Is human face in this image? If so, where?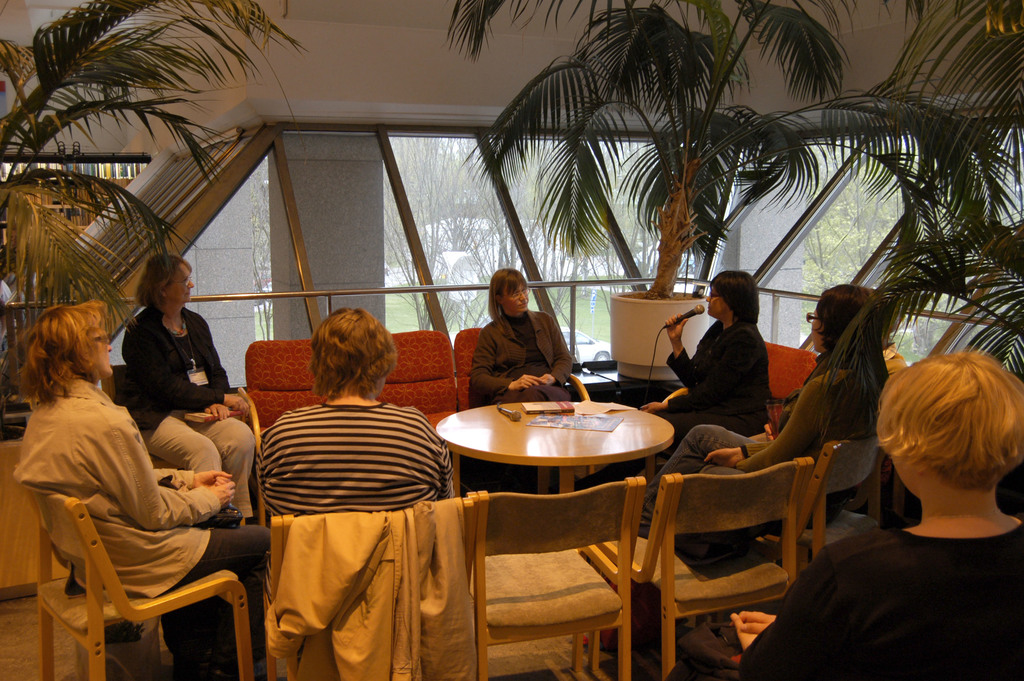
Yes, at bbox=(708, 289, 724, 315).
